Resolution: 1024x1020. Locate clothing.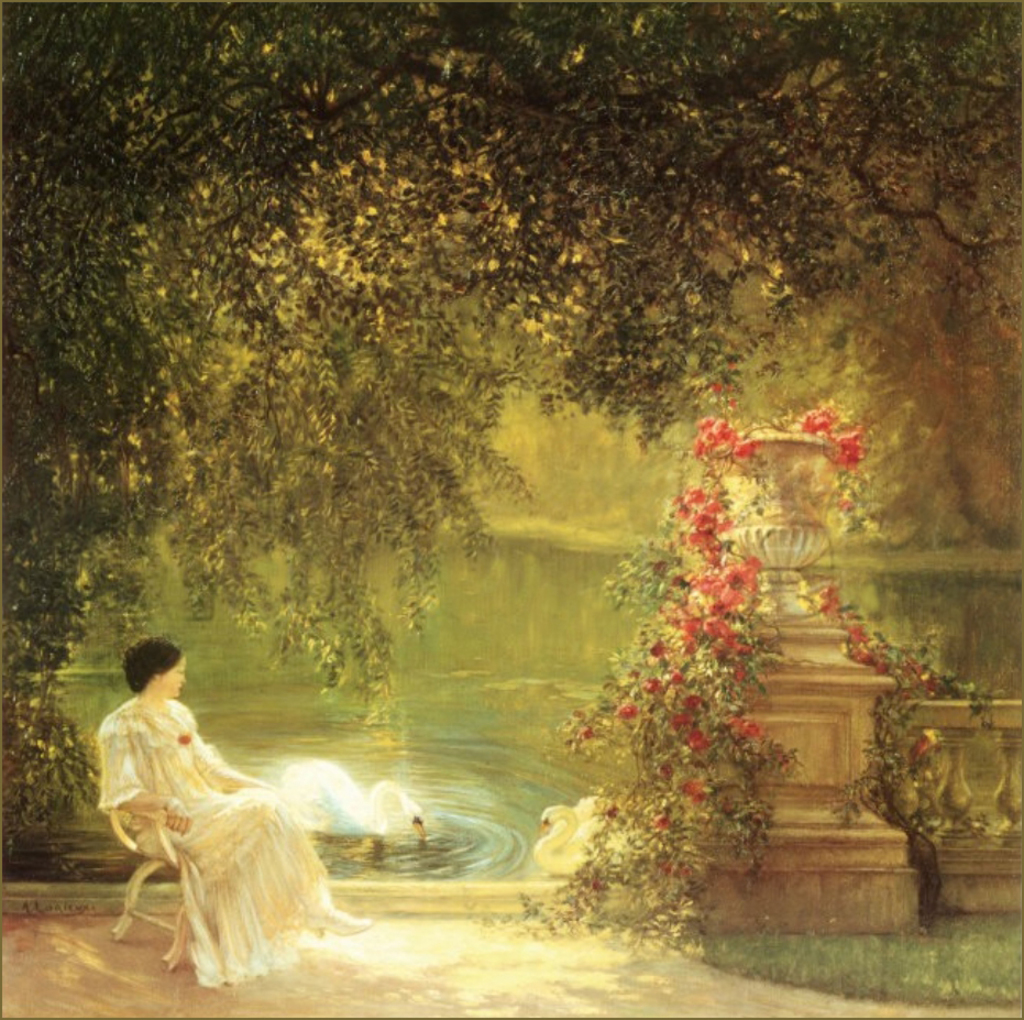
x1=80, y1=669, x2=375, y2=973.
